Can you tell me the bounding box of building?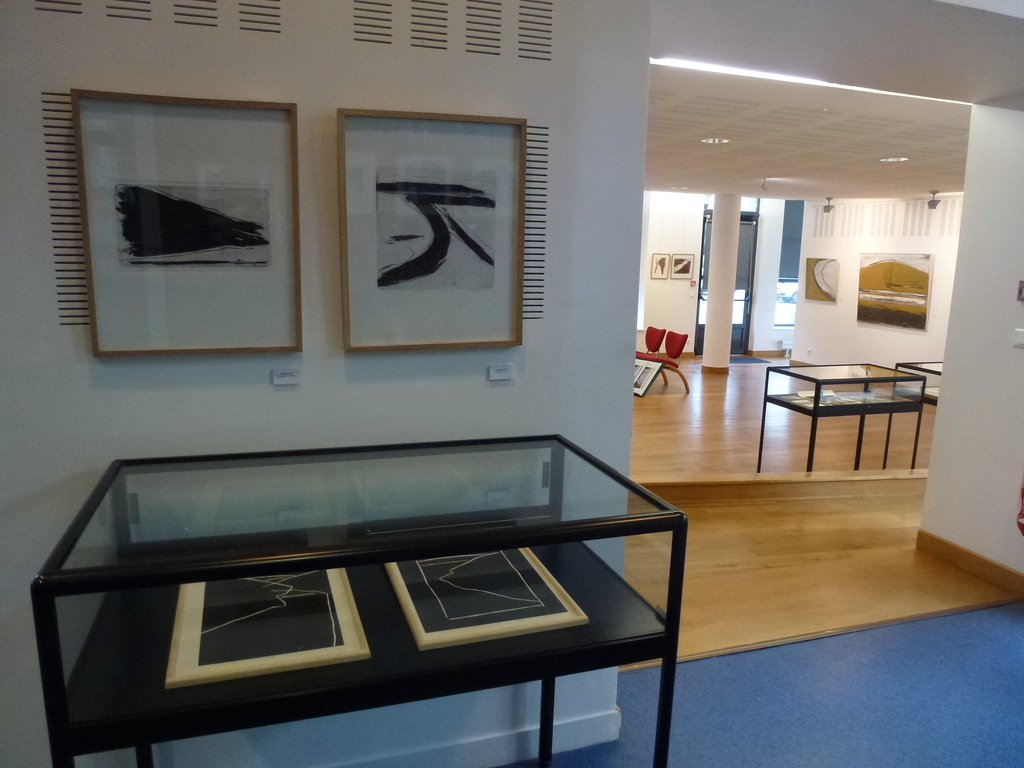
box=[0, 0, 1023, 767].
